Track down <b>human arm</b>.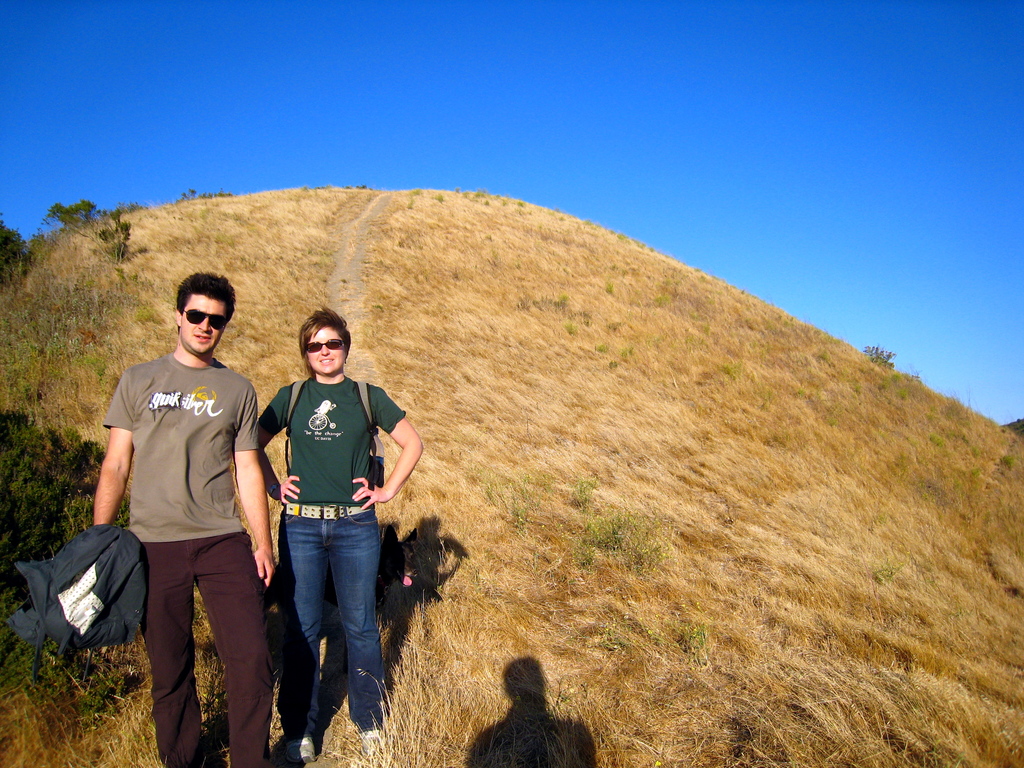
Tracked to x1=358 y1=382 x2=426 y2=508.
